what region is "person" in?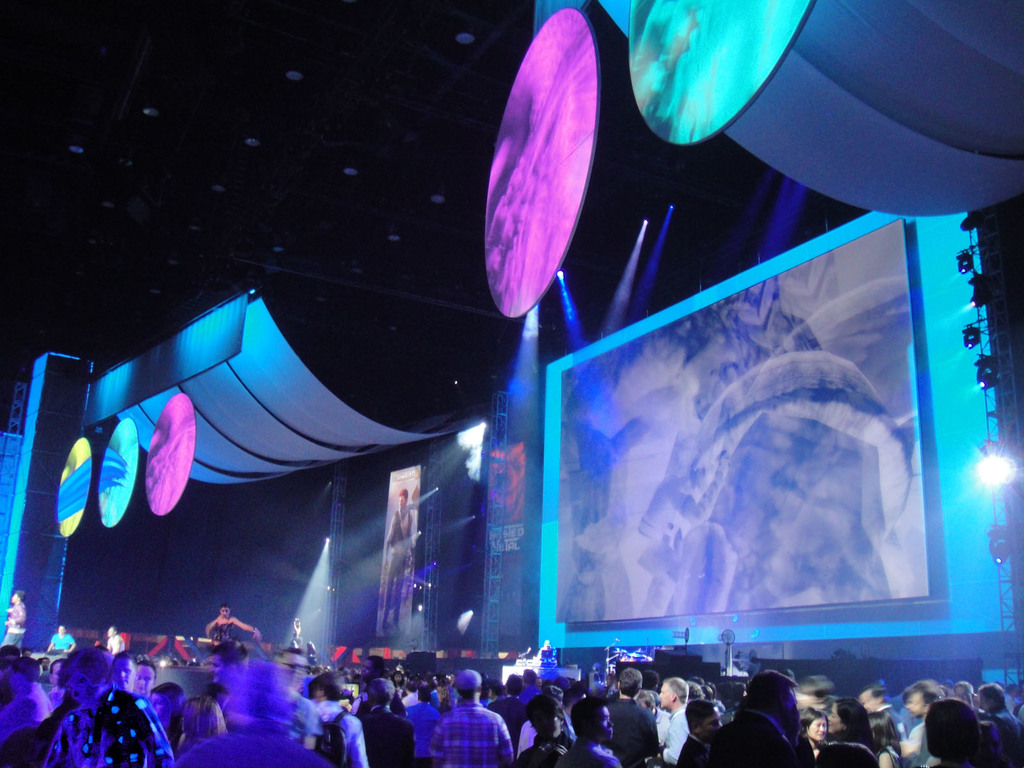
(429,677,495,767).
